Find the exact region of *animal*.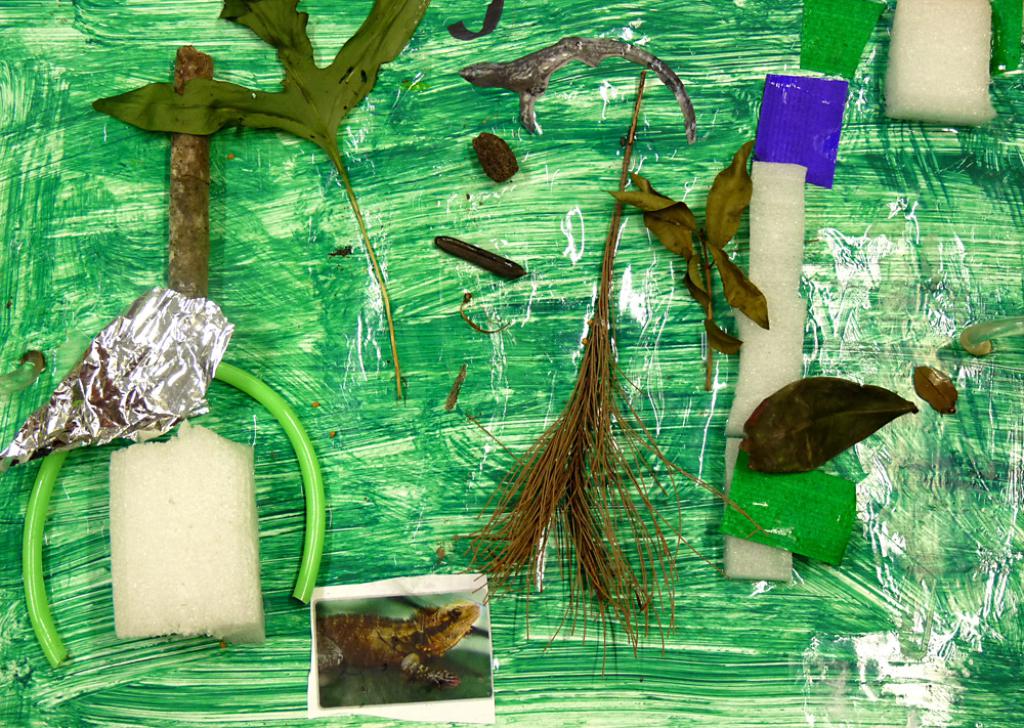
Exact region: [left=317, top=601, right=478, bottom=687].
